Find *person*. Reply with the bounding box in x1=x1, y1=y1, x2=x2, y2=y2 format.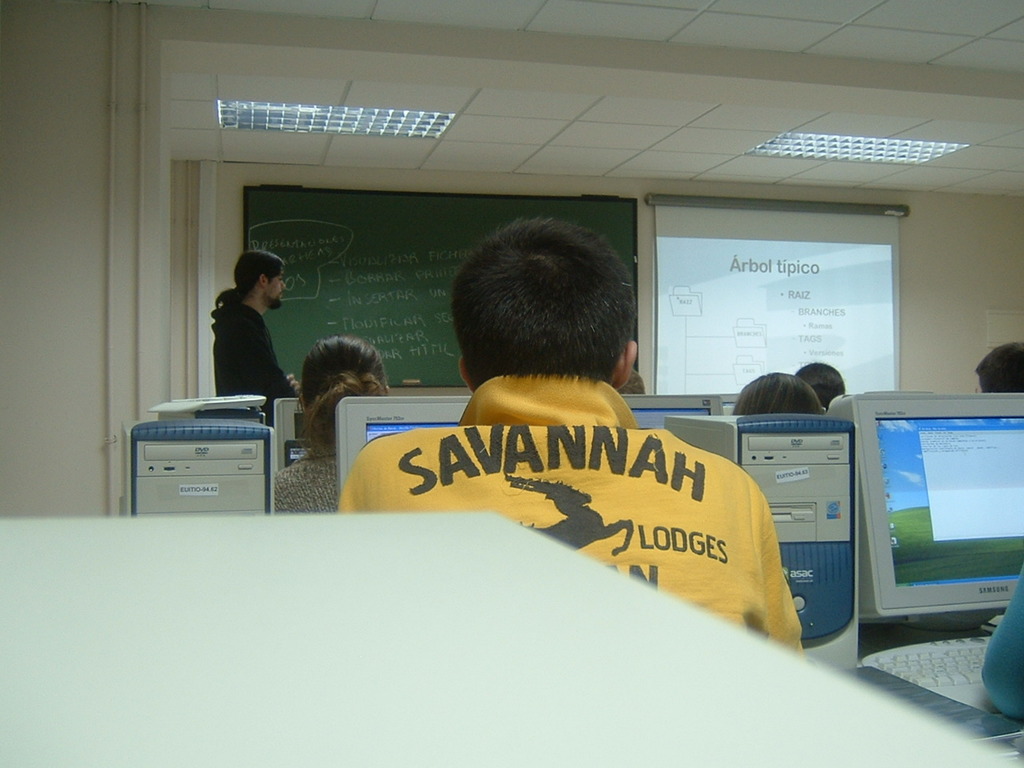
x1=803, y1=362, x2=847, y2=408.
